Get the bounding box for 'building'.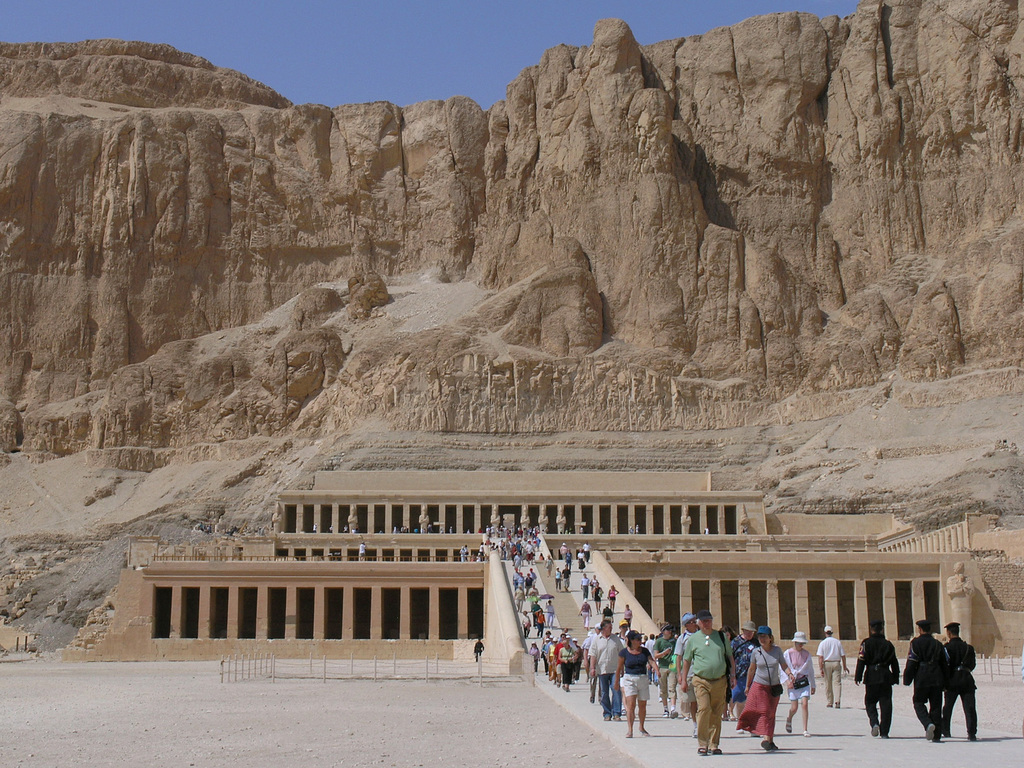
box(142, 471, 972, 658).
